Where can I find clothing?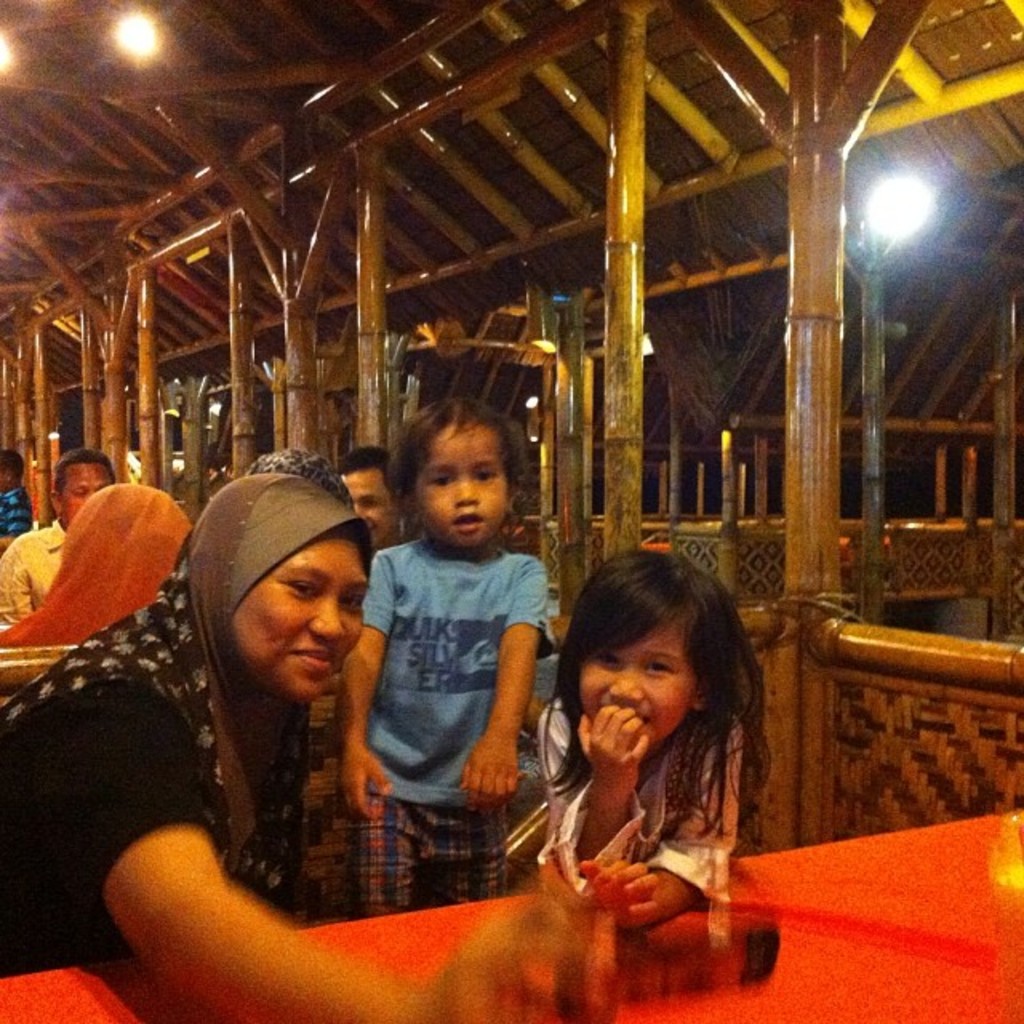
You can find it at crop(0, 483, 198, 643).
